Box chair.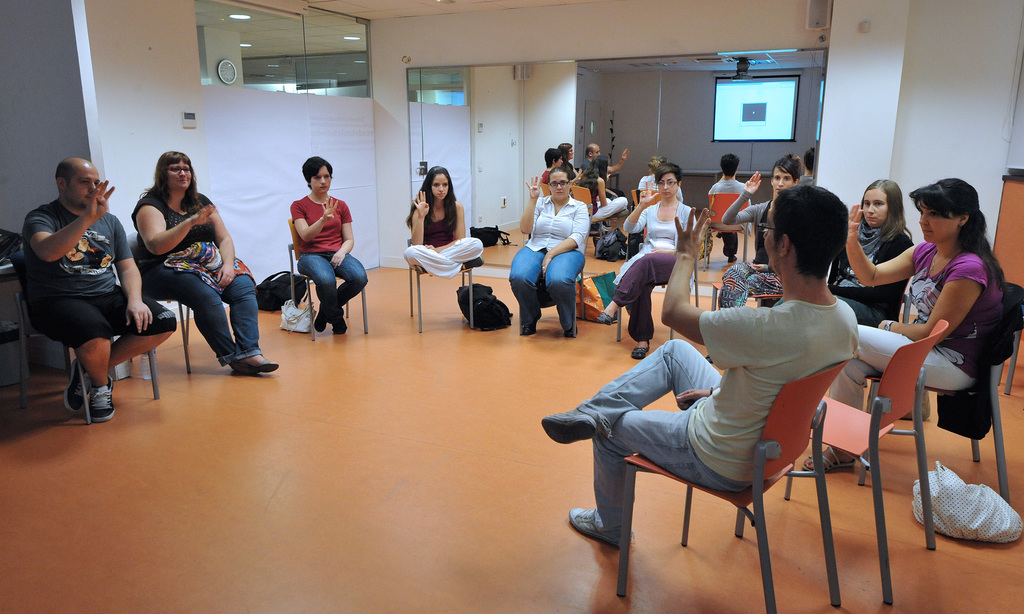
select_region(404, 264, 477, 330).
